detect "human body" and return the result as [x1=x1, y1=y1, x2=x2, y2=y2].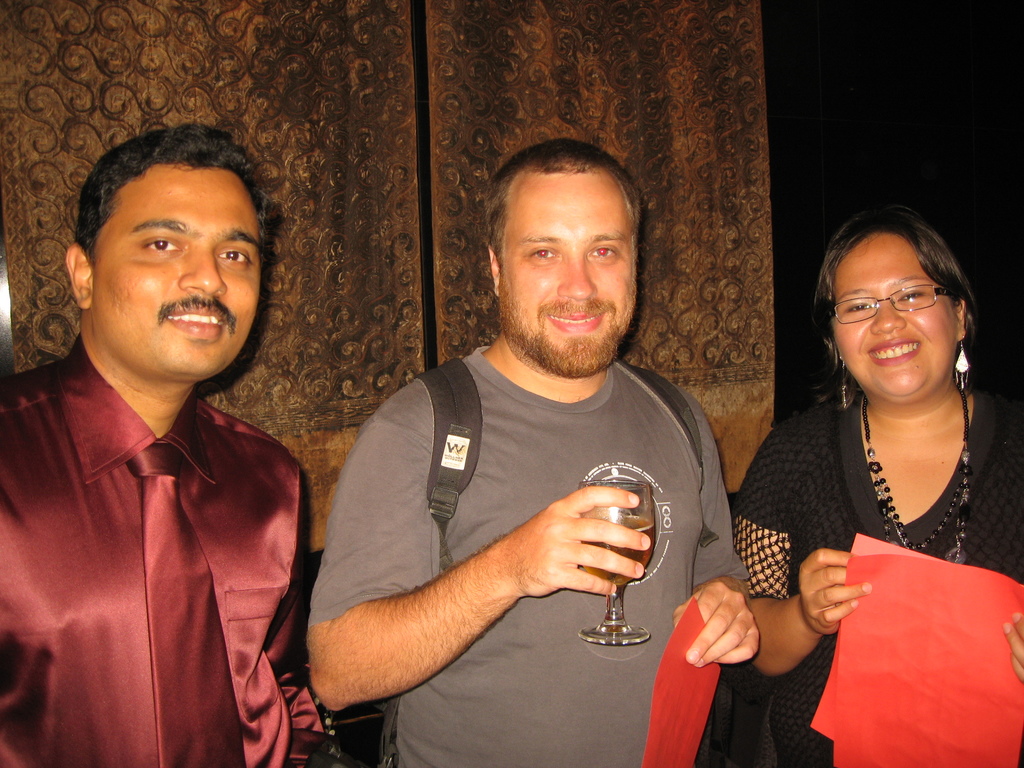
[x1=266, y1=159, x2=723, y2=767].
